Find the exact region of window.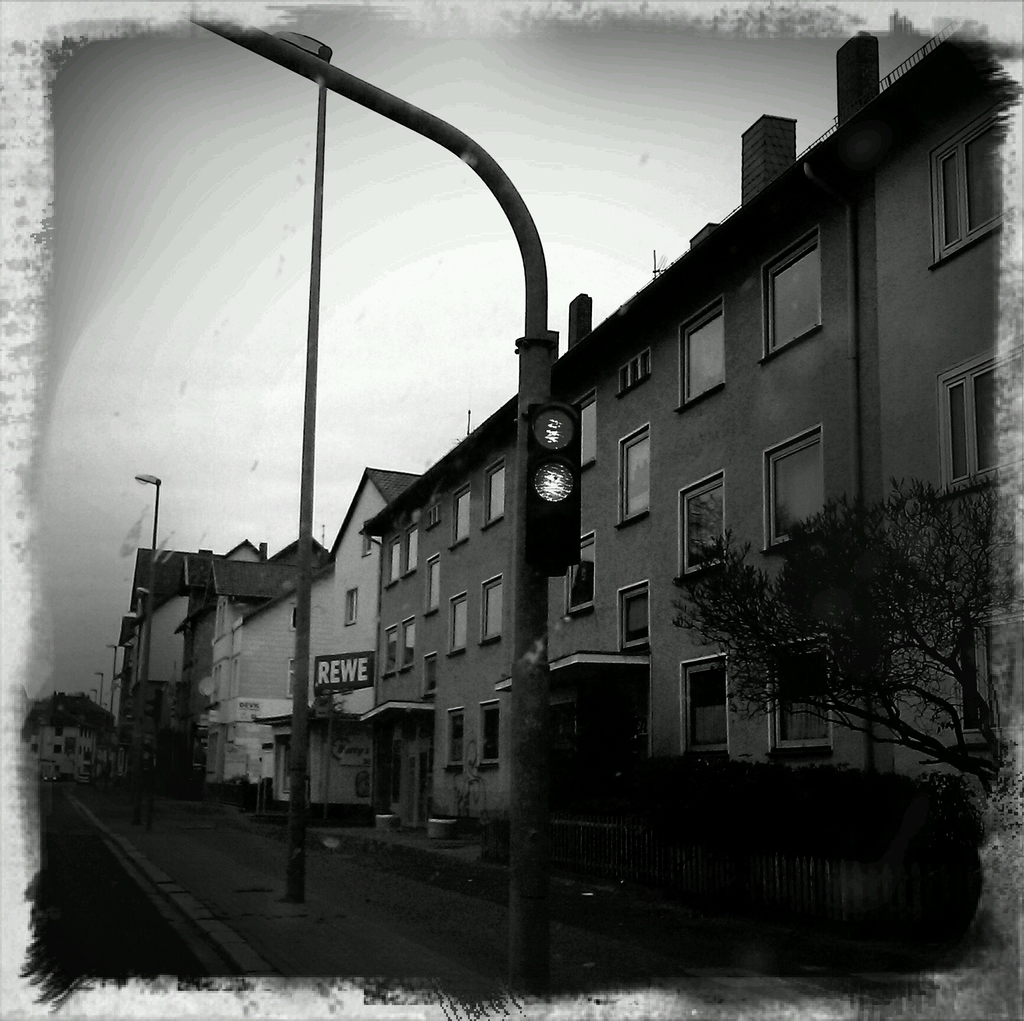
Exact region: left=396, top=611, right=422, bottom=666.
